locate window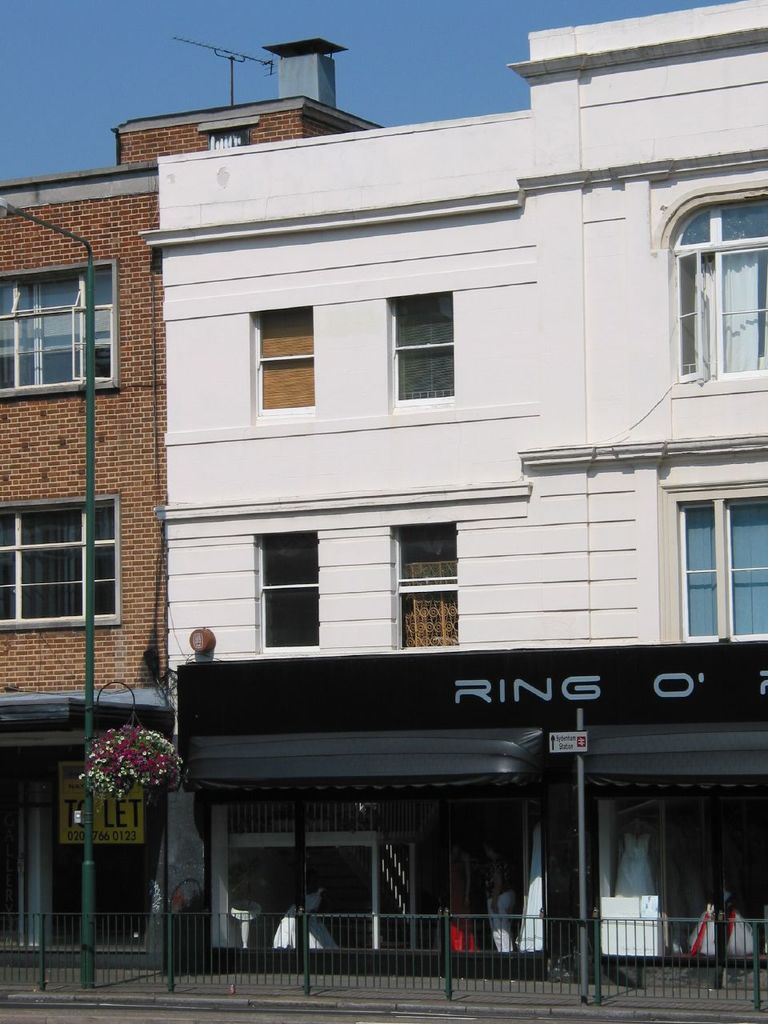
[x1=0, y1=269, x2=114, y2=398]
